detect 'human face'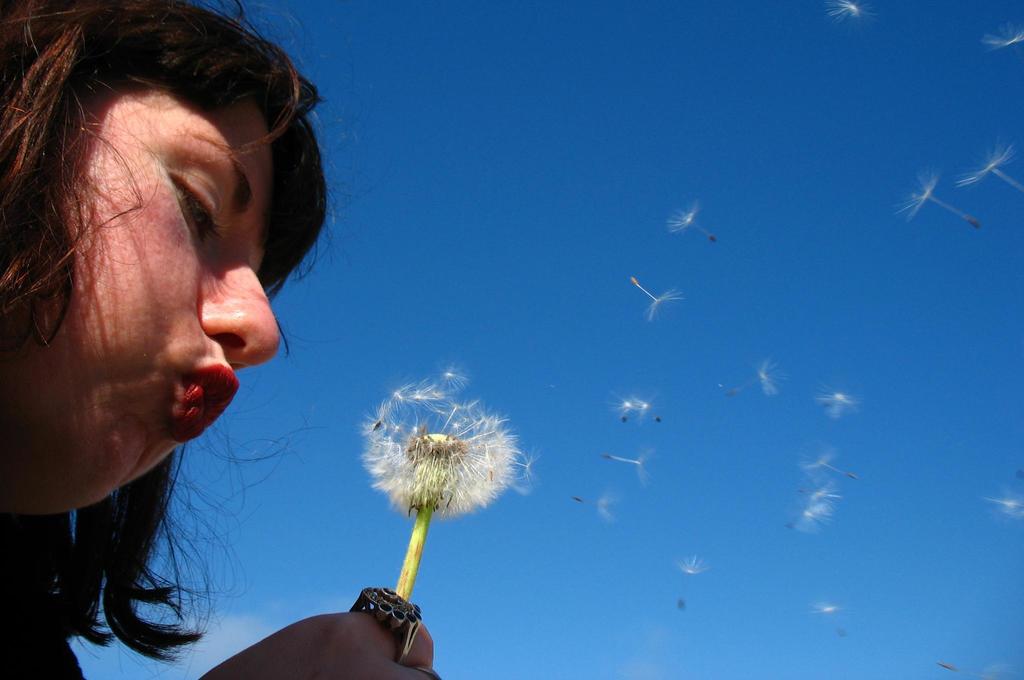
[0,83,278,516]
